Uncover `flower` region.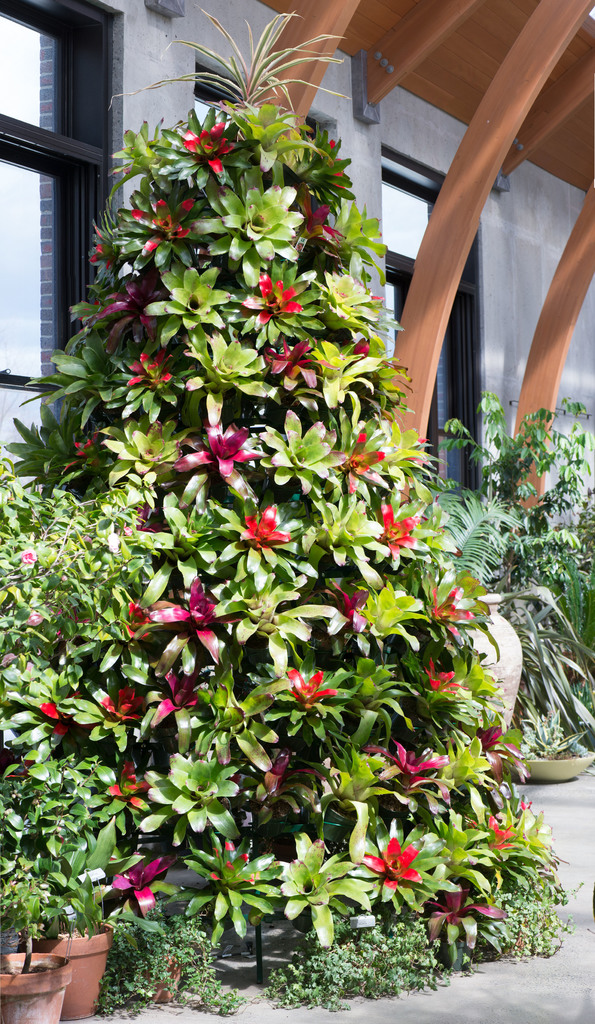
Uncovered: <box>340,430,381,488</box>.
